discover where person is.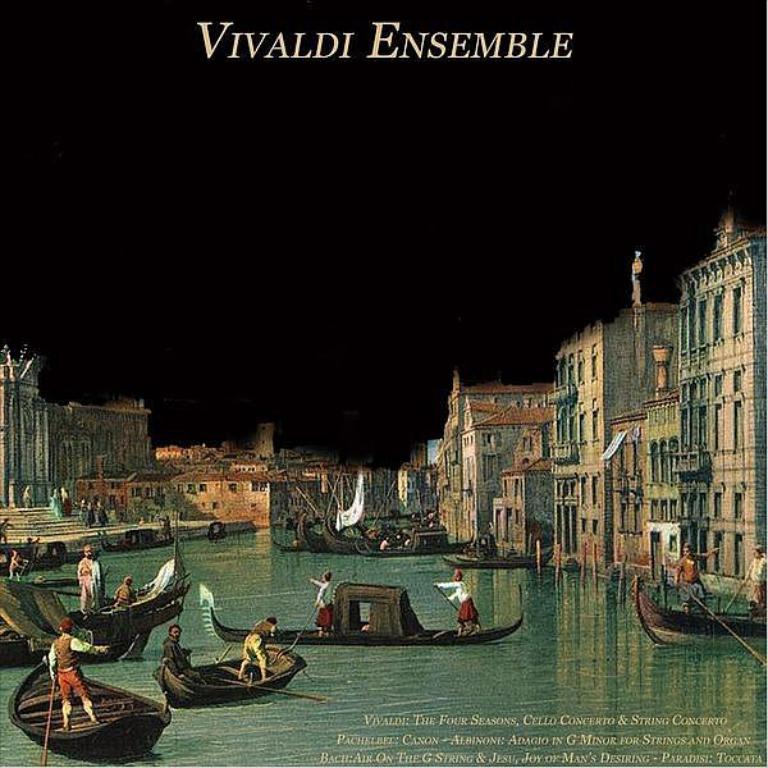
Discovered at (76,548,96,620).
